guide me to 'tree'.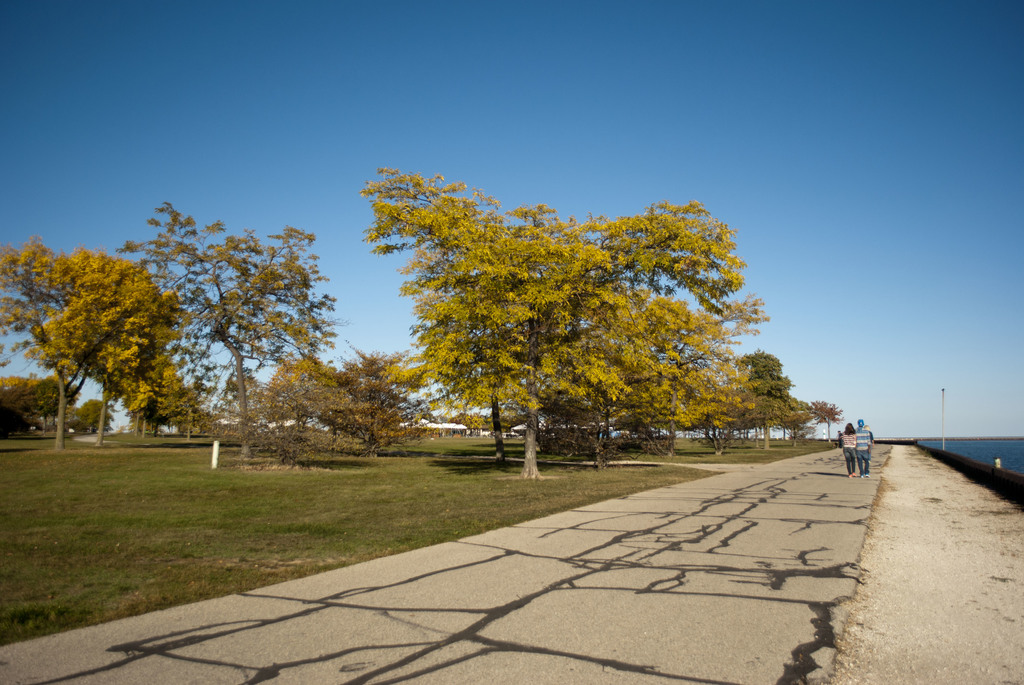
Guidance: locate(800, 397, 844, 441).
